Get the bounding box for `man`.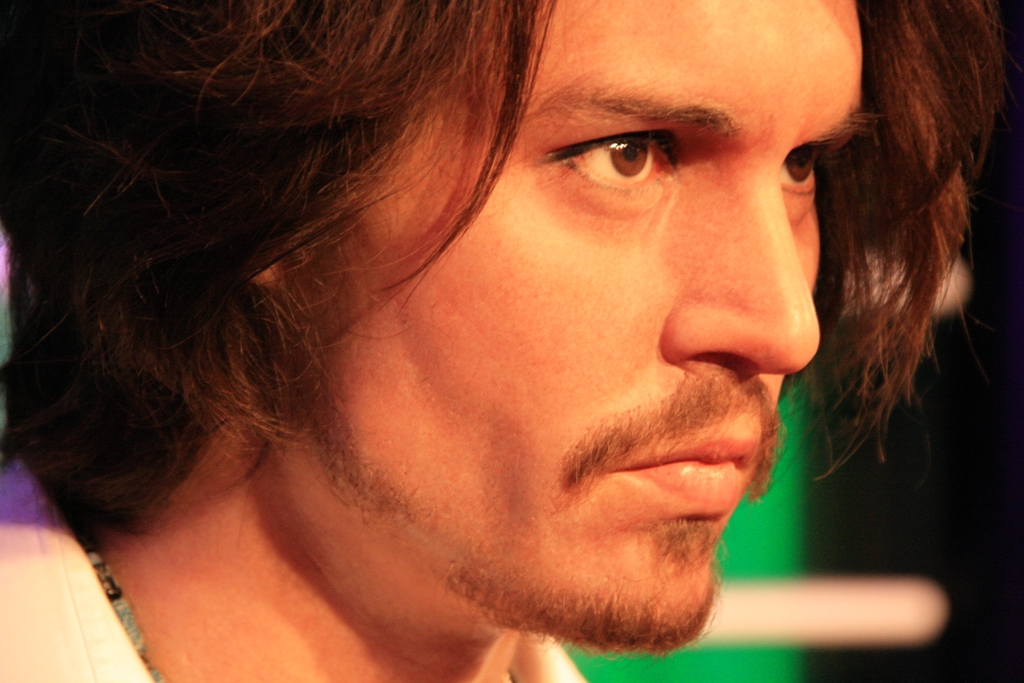
x1=0, y1=9, x2=1023, y2=682.
